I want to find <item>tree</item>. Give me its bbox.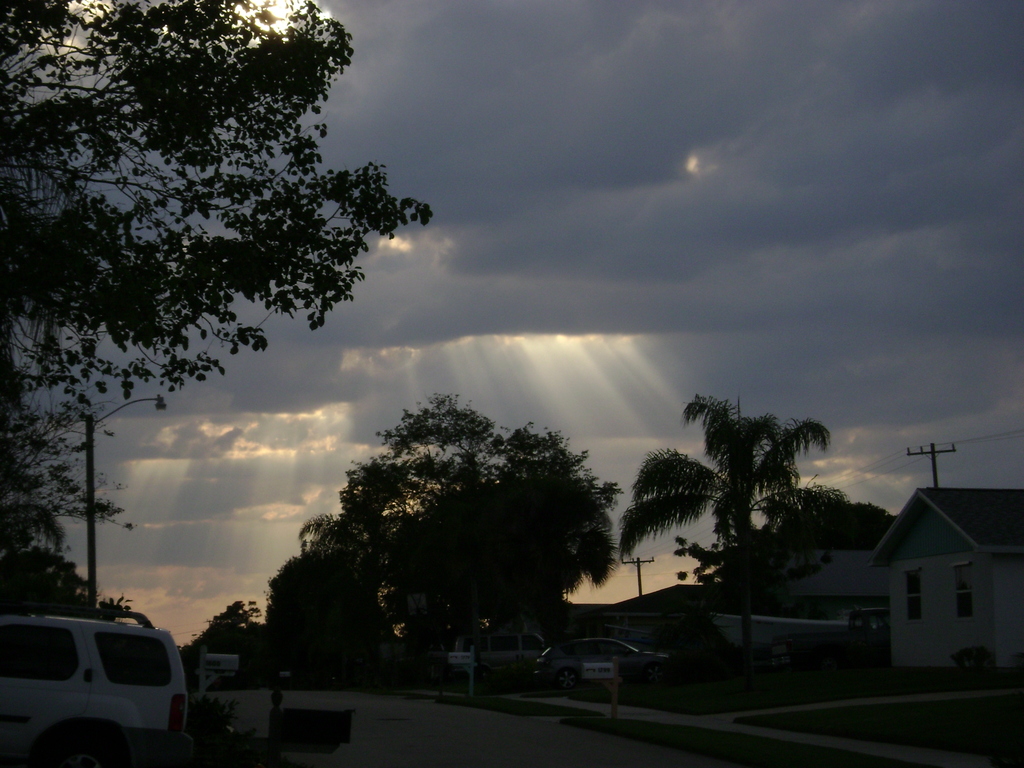
670:534:731:586.
